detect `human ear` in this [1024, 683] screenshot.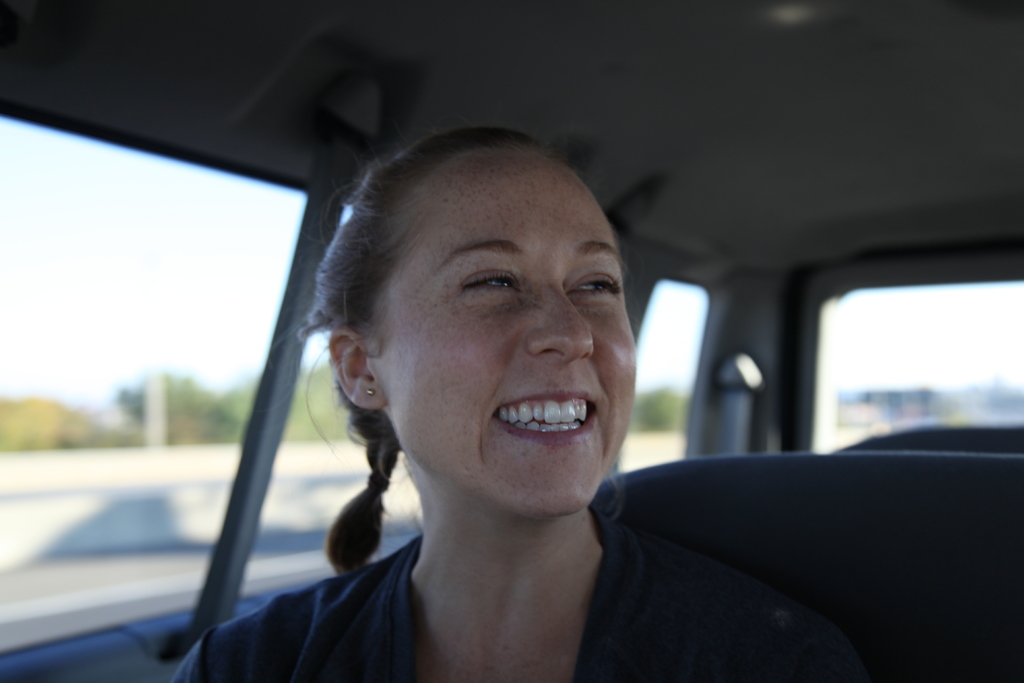
Detection: locate(330, 329, 391, 410).
